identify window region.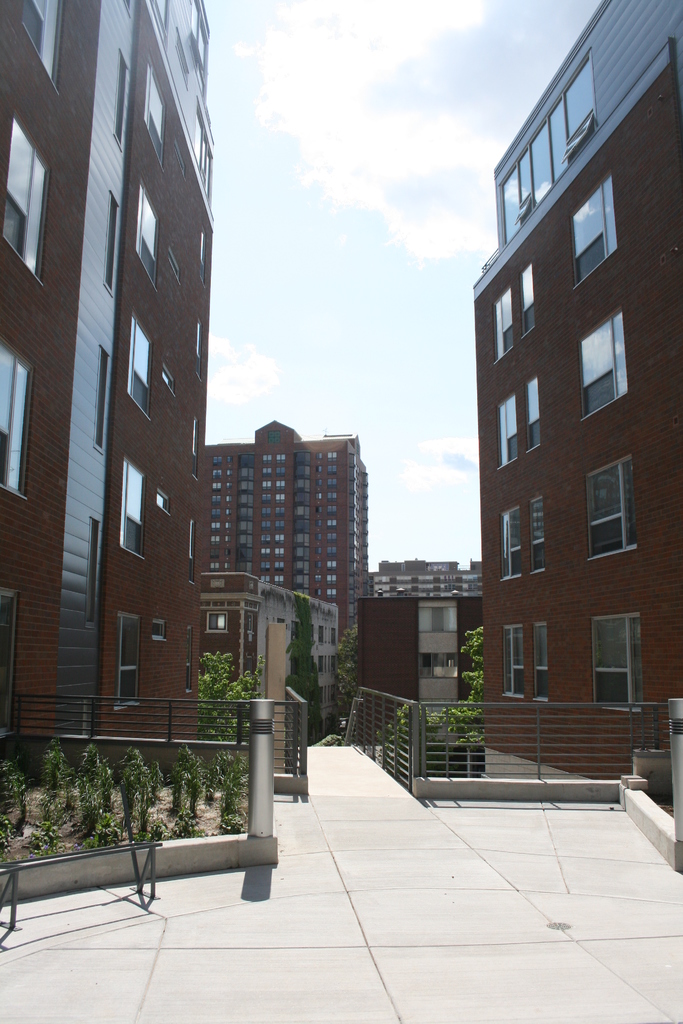
Region: {"x1": 210, "y1": 549, "x2": 219, "y2": 558}.
